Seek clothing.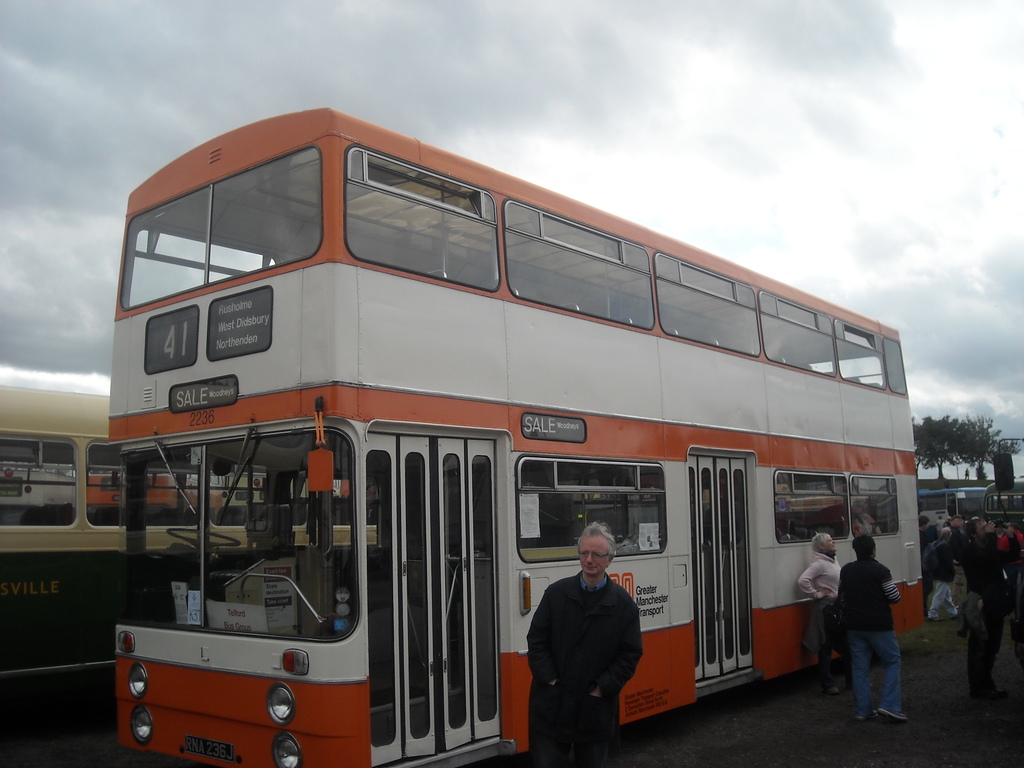
bbox=[965, 537, 1005, 675].
